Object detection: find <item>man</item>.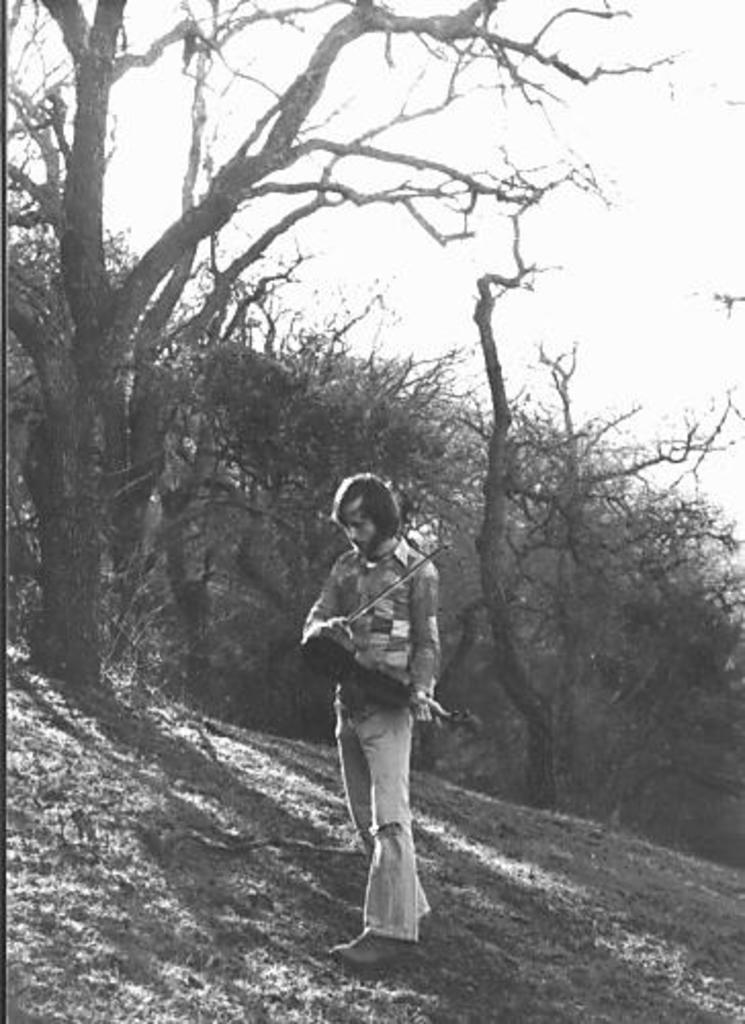
307 465 465 993.
